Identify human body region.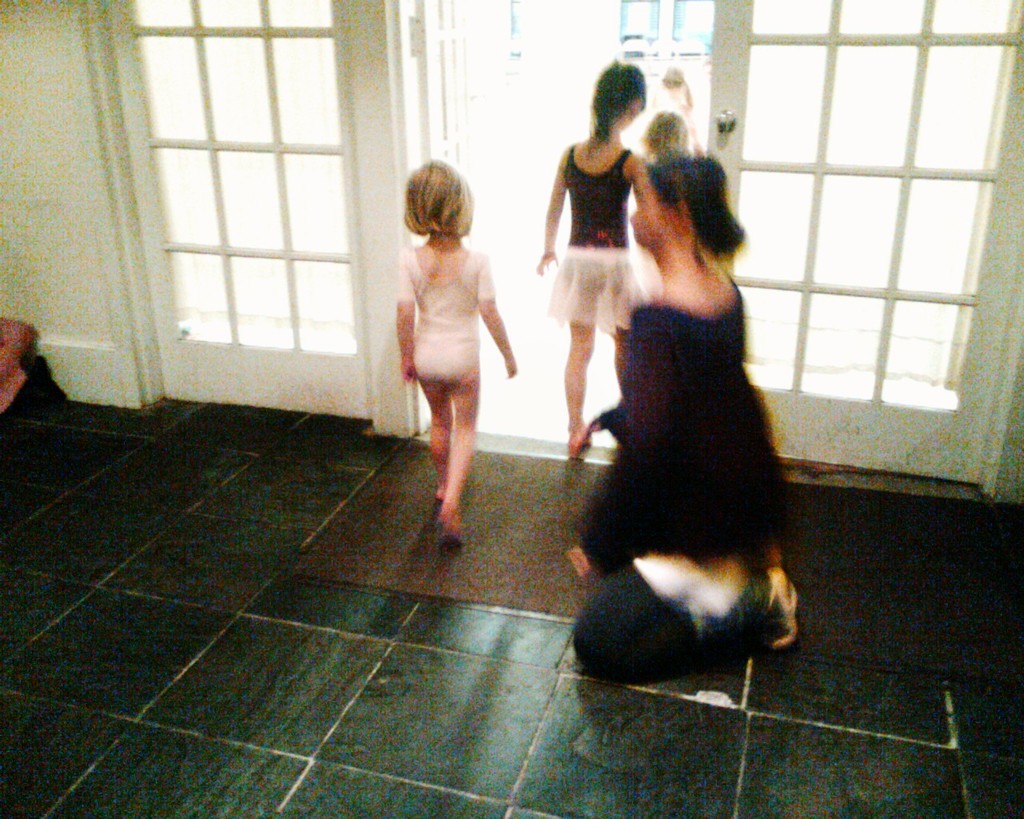
Region: [381,139,514,533].
